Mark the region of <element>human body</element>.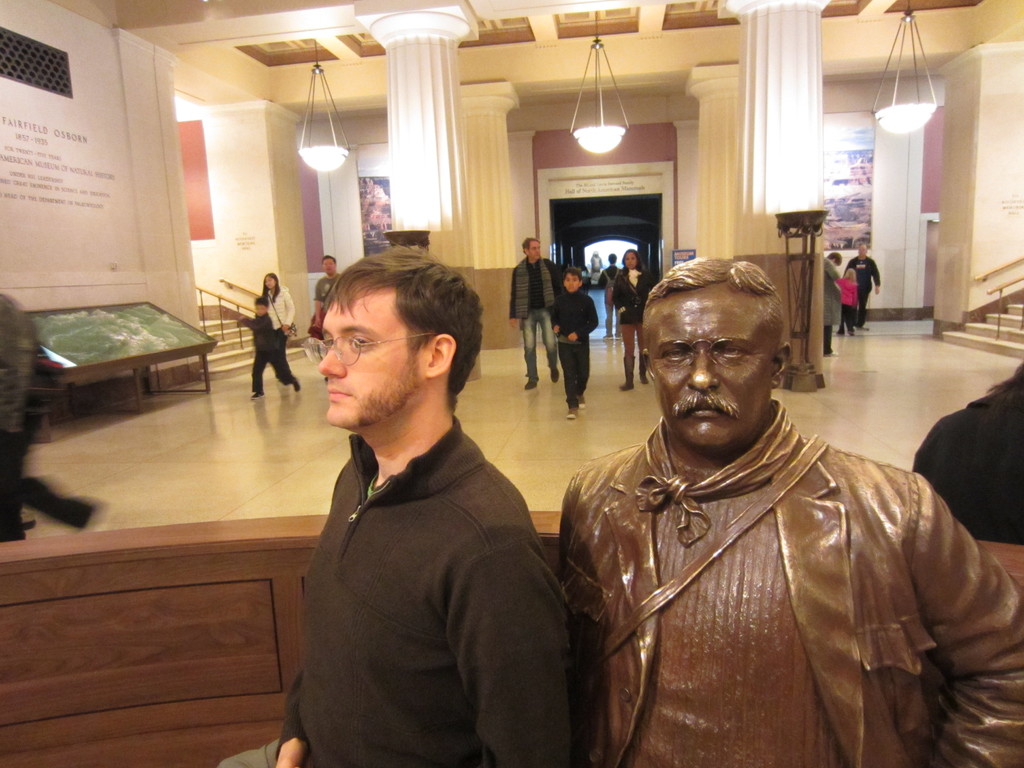
Region: box=[557, 270, 599, 415].
